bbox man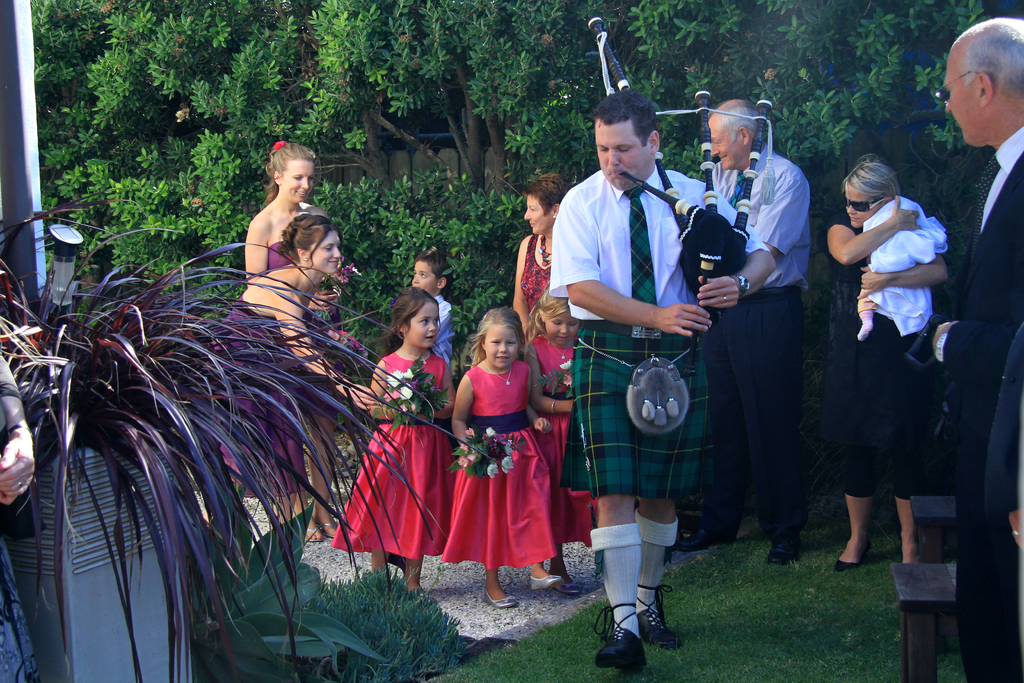
[696,120,848,579]
